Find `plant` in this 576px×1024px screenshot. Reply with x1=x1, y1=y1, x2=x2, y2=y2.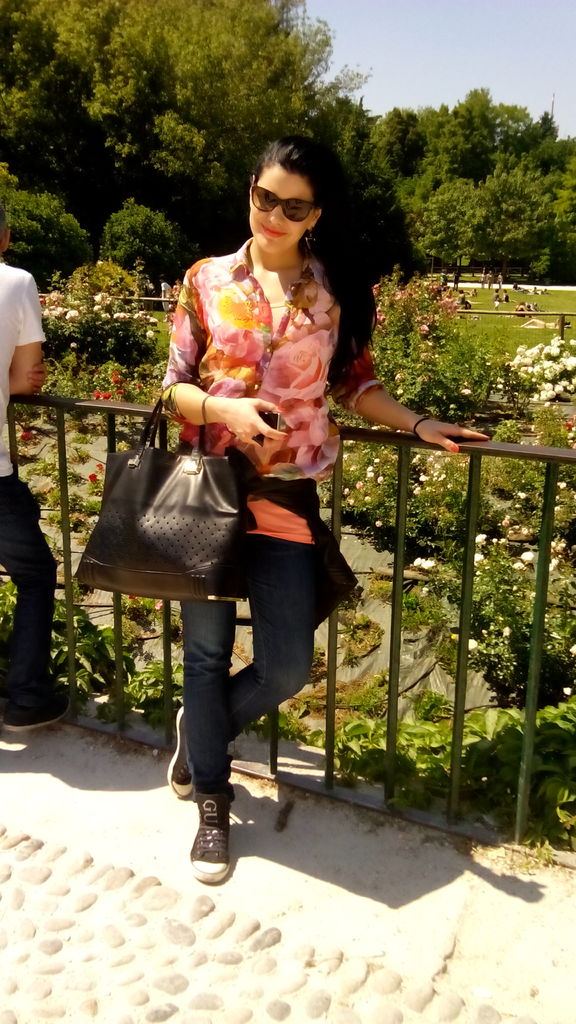
x1=40, y1=244, x2=157, y2=364.
